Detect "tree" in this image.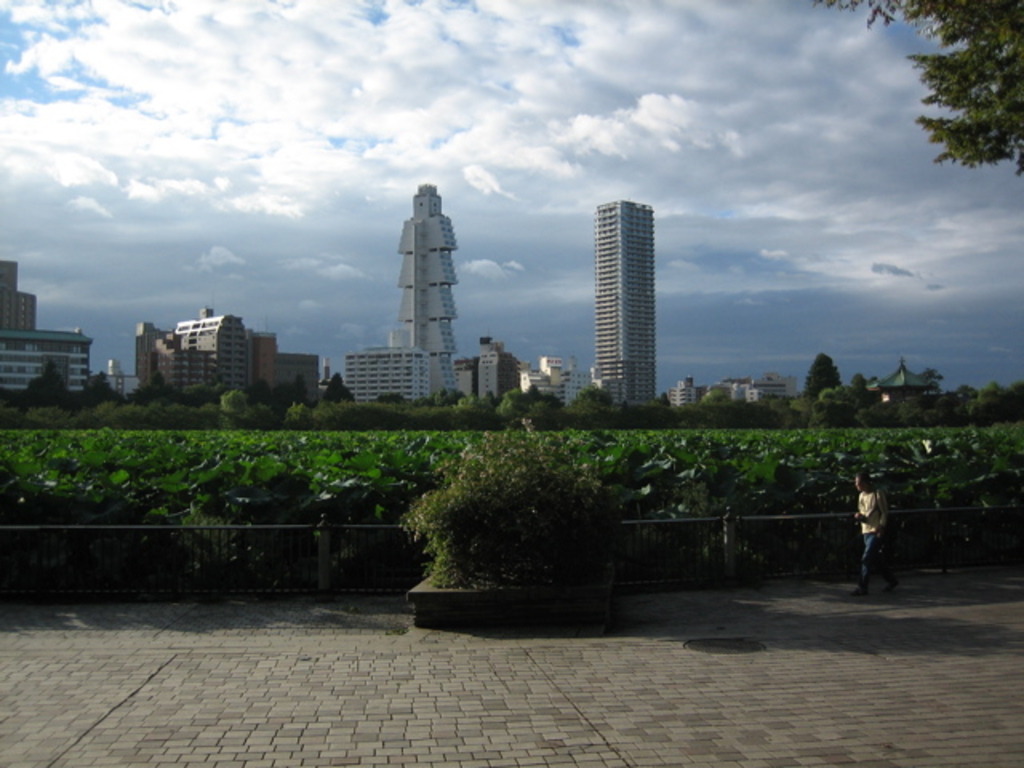
Detection: box(285, 371, 307, 406).
